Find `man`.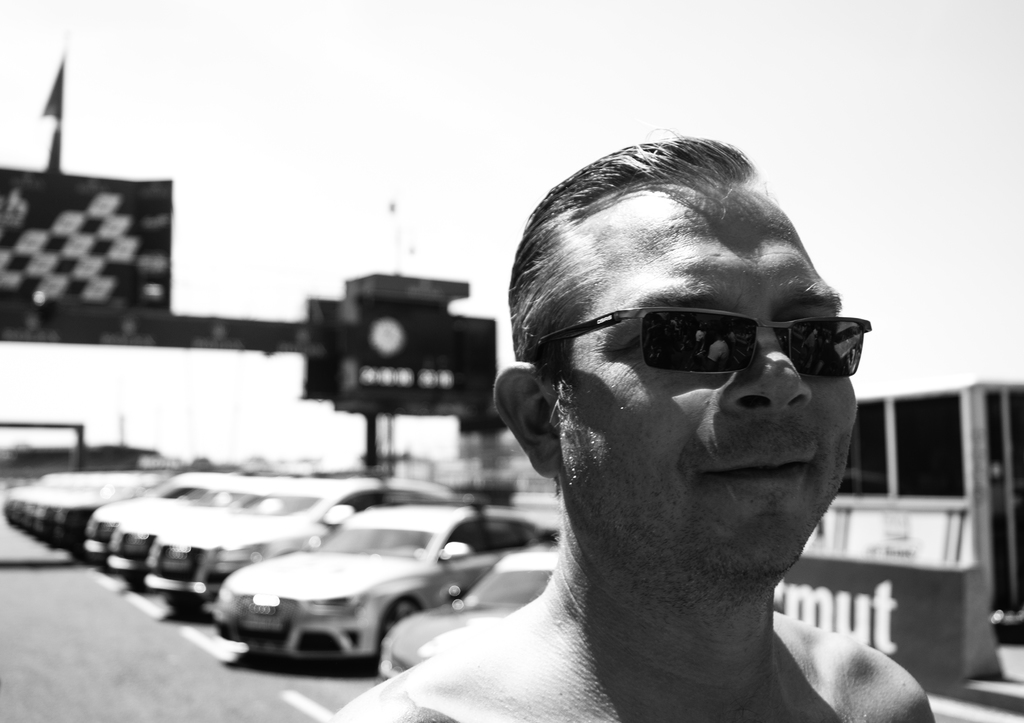
[371, 143, 968, 722].
